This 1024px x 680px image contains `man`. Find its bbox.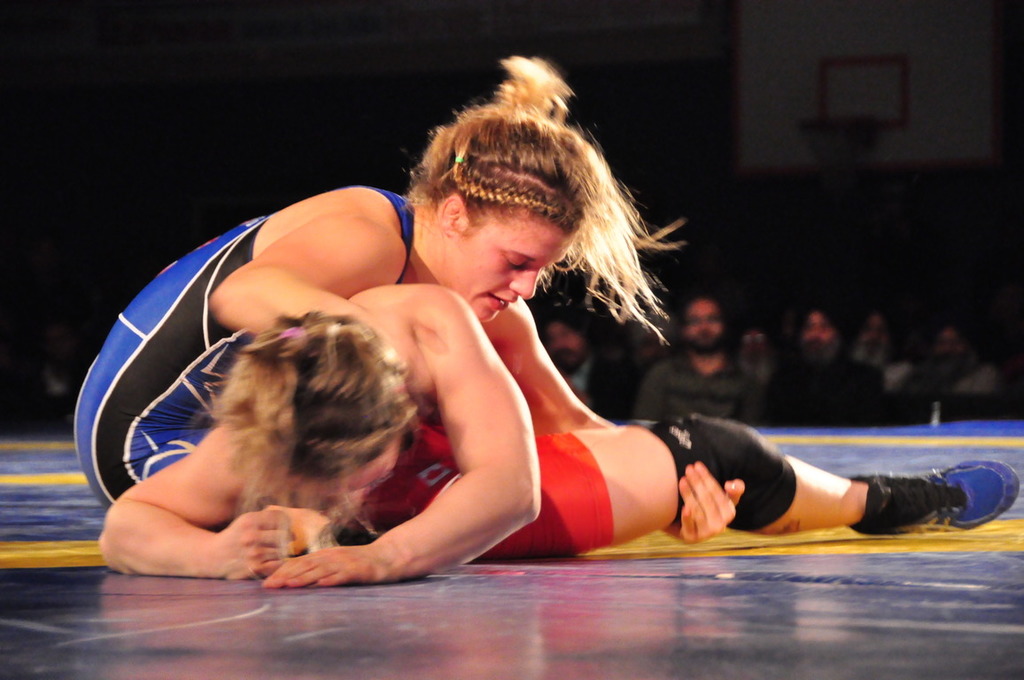
crop(836, 300, 916, 393).
